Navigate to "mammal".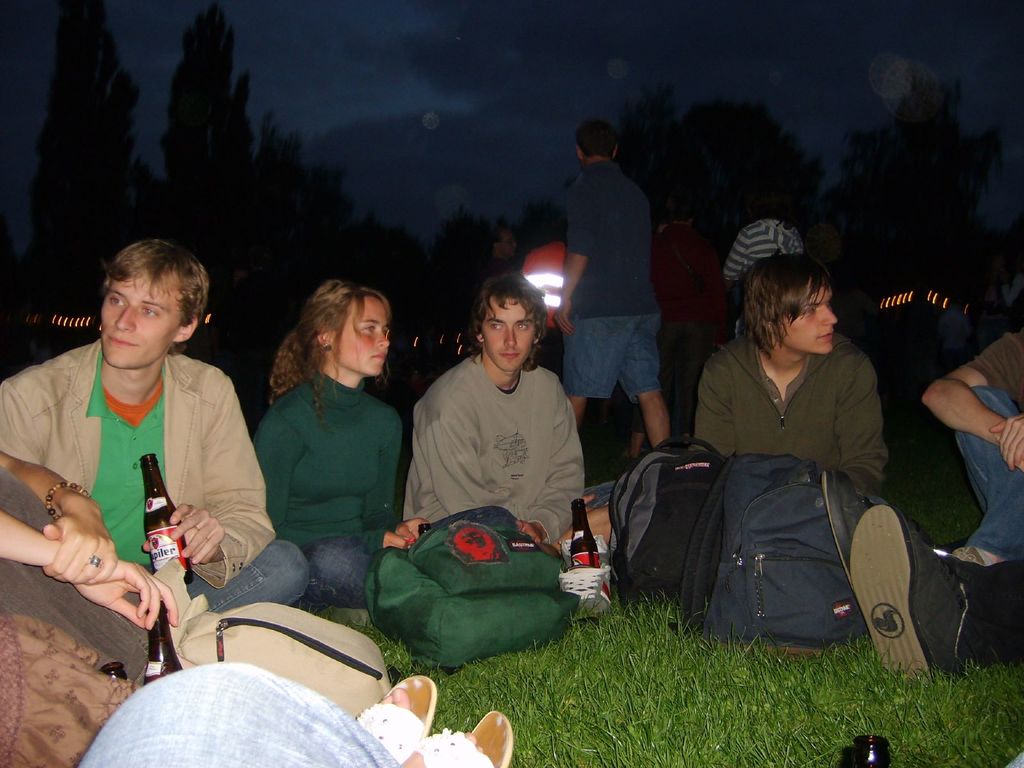
Navigation target: pyautogui.locateOnScreen(548, 110, 675, 449).
